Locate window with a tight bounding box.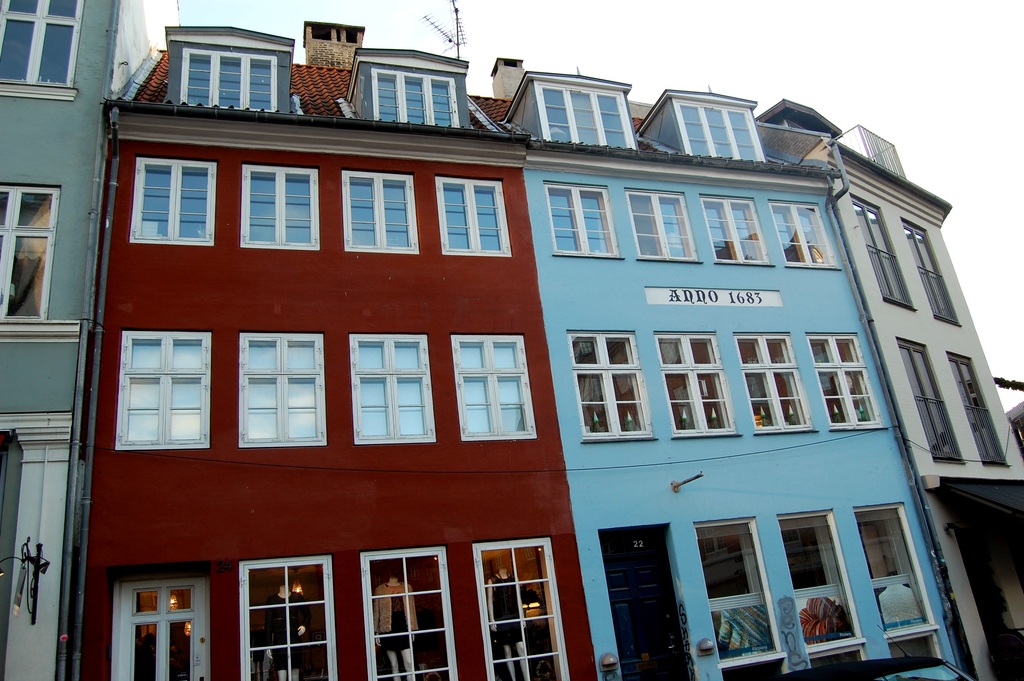
241,329,325,447.
